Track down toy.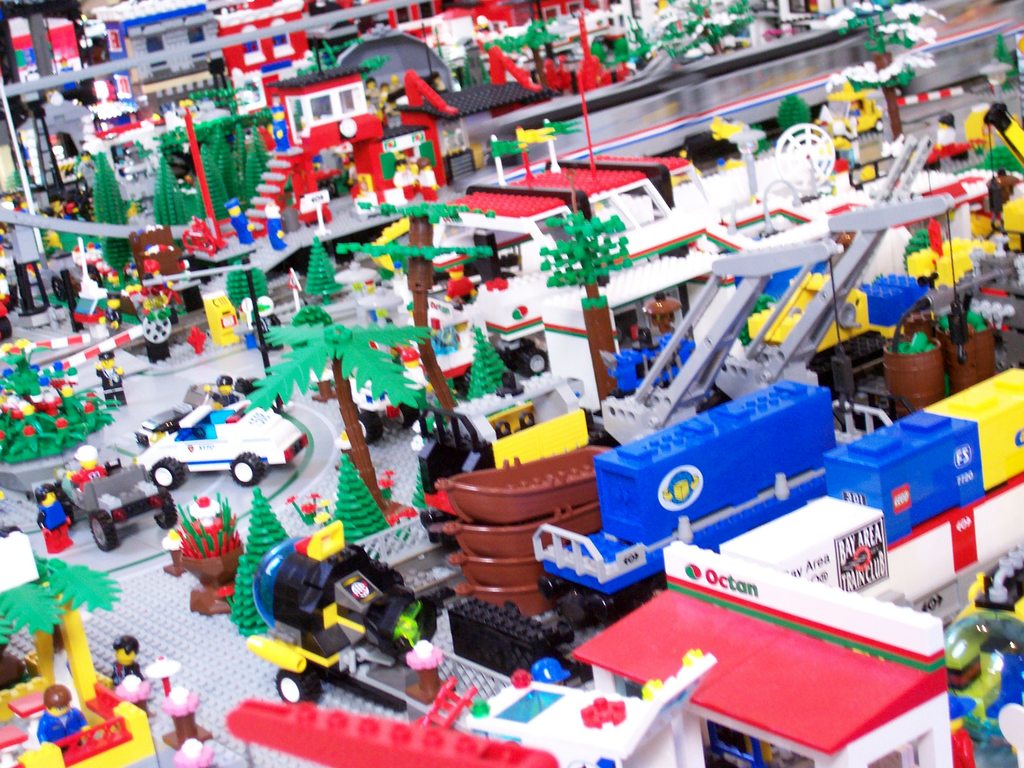
Tracked to <box>109,632,141,689</box>.
